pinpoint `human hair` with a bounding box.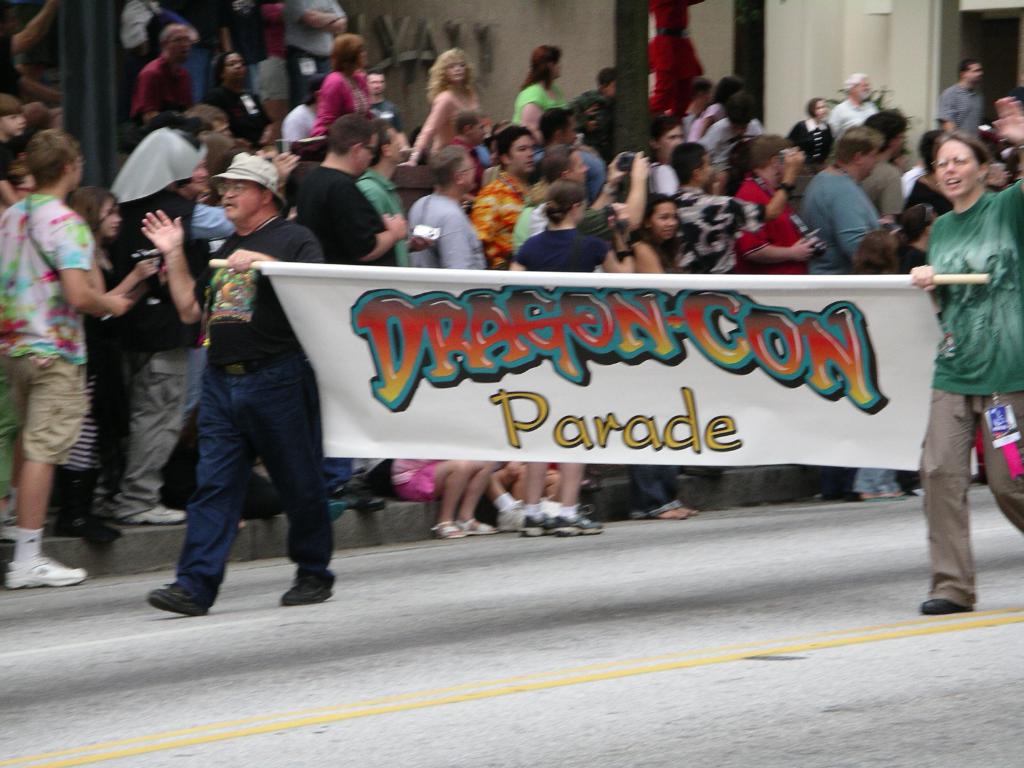
<bbox>806, 97, 828, 119</bbox>.
